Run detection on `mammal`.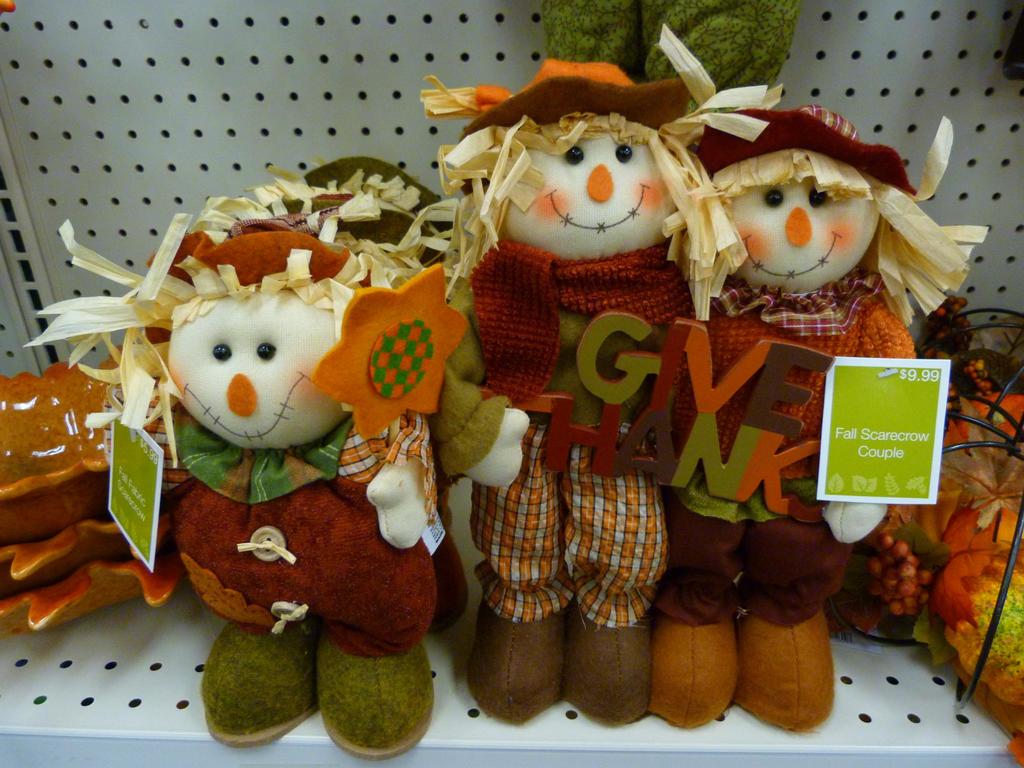
Result: {"left": 661, "top": 114, "right": 990, "bottom": 735}.
